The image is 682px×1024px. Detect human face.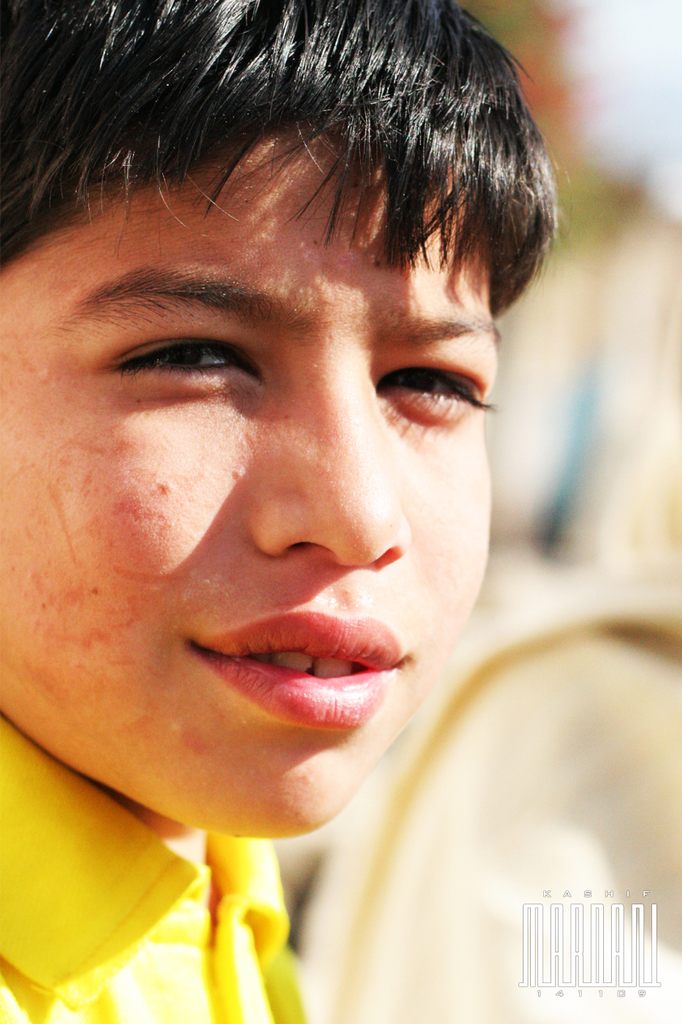
Detection: bbox(0, 117, 507, 844).
